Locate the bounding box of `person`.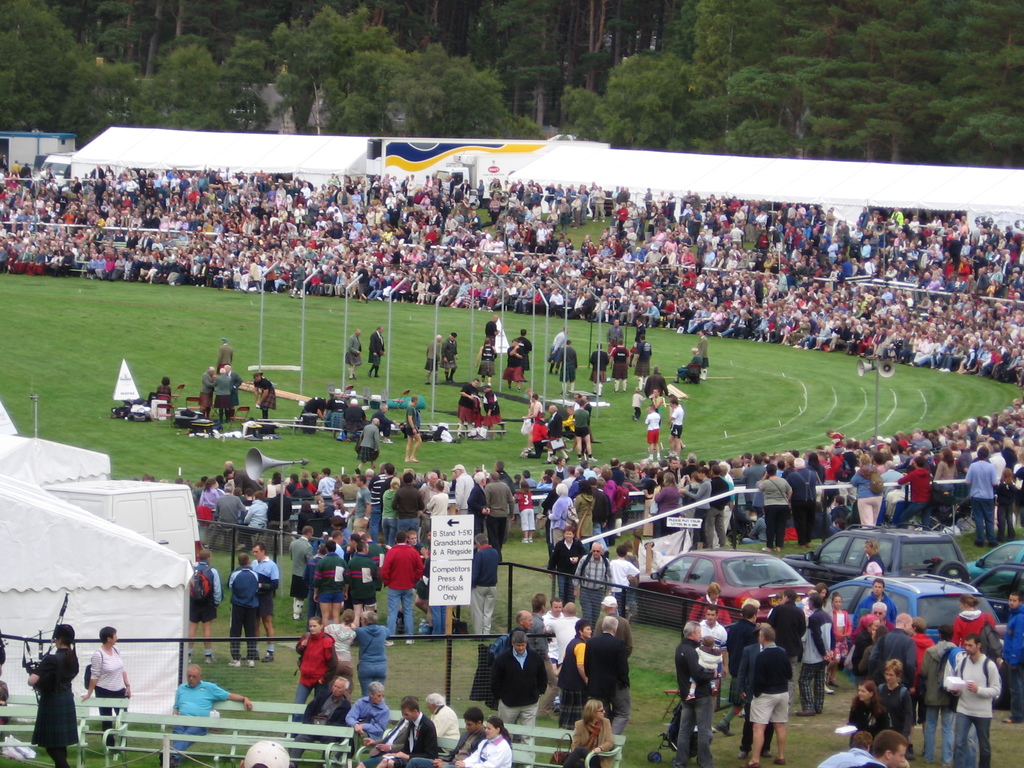
Bounding box: (281,616,338,742).
